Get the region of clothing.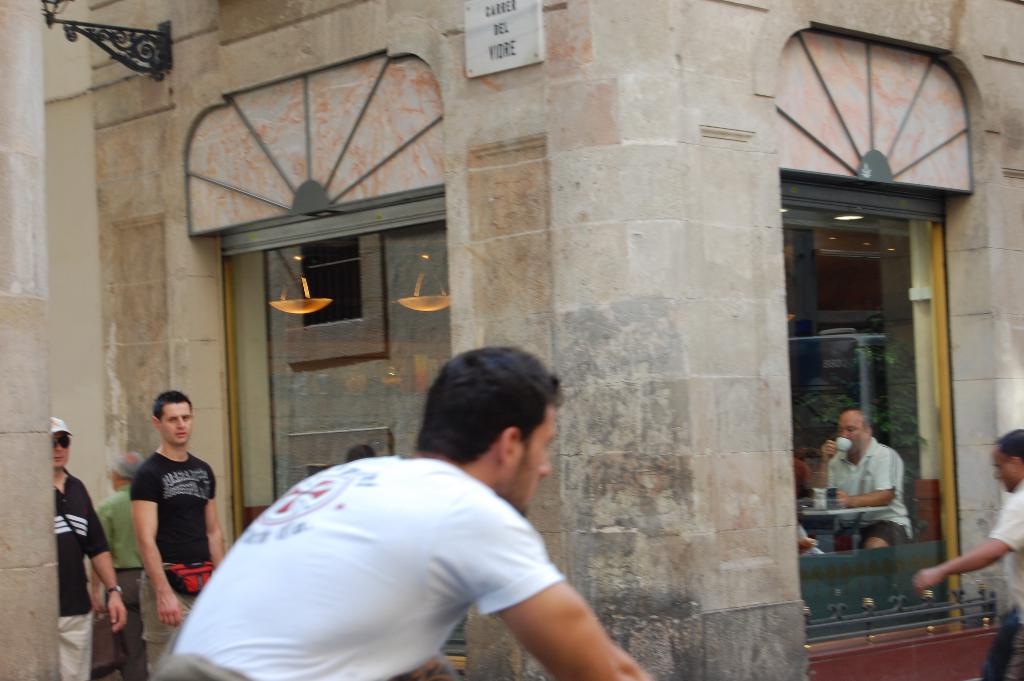
box=[138, 428, 643, 672].
